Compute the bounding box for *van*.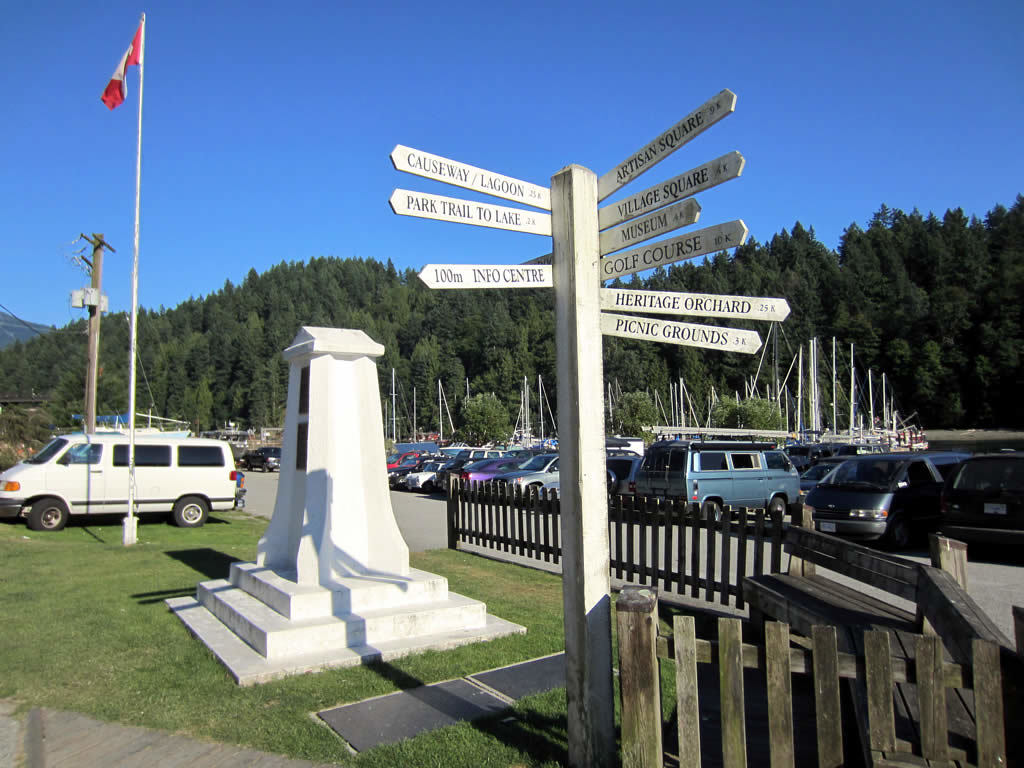
x1=0 y1=432 x2=239 y2=532.
